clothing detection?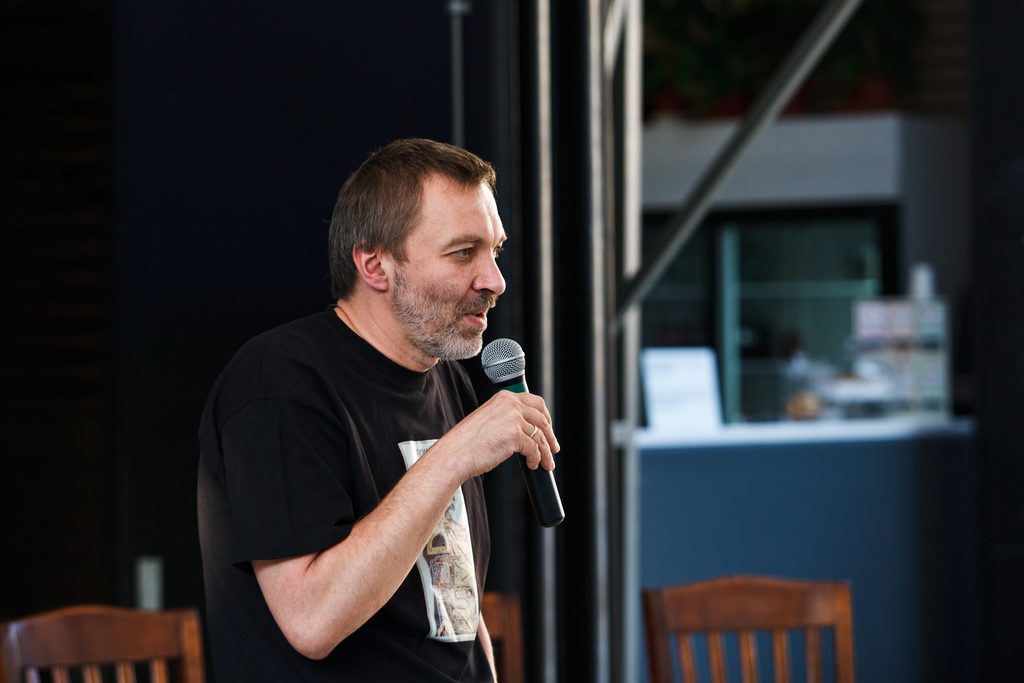
<box>181,306,509,682</box>
